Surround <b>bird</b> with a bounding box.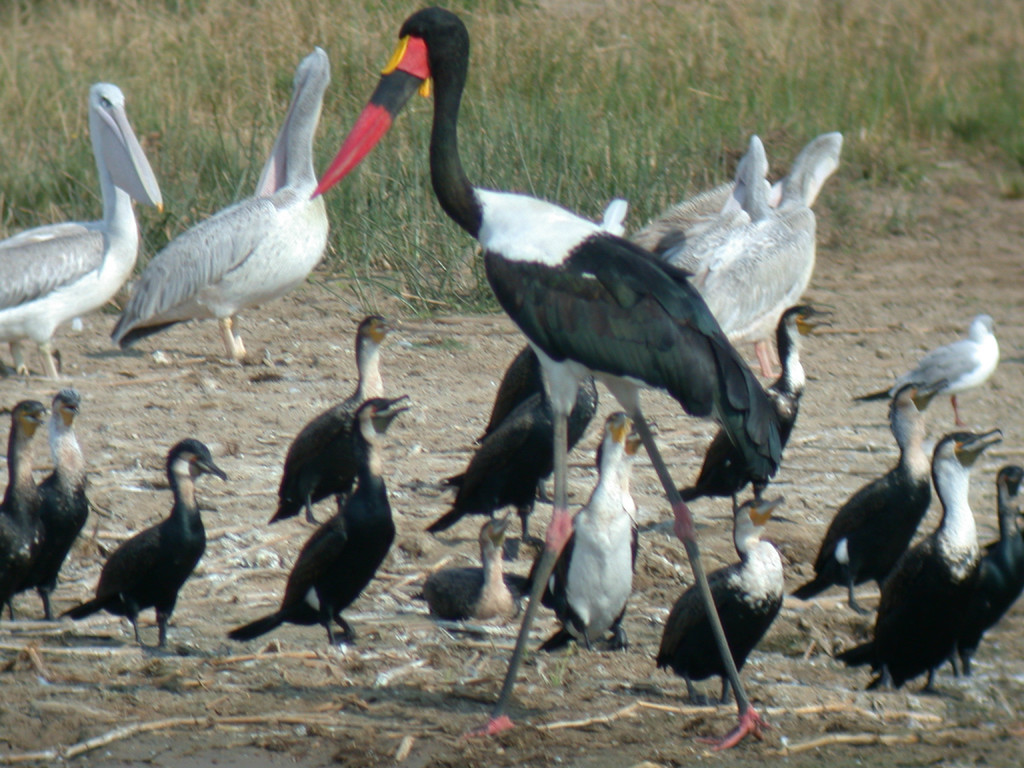
{"left": 858, "top": 430, "right": 1004, "bottom": 689}.
